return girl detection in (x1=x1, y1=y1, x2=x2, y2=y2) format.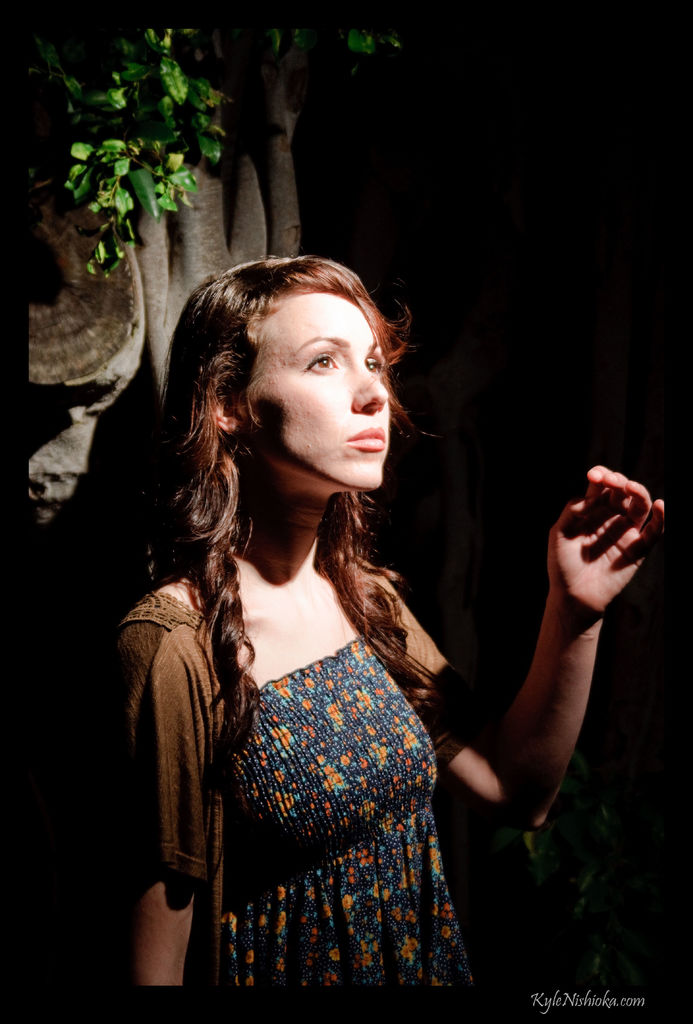
(x1=111, y1=258, x2=670, y2=991).
